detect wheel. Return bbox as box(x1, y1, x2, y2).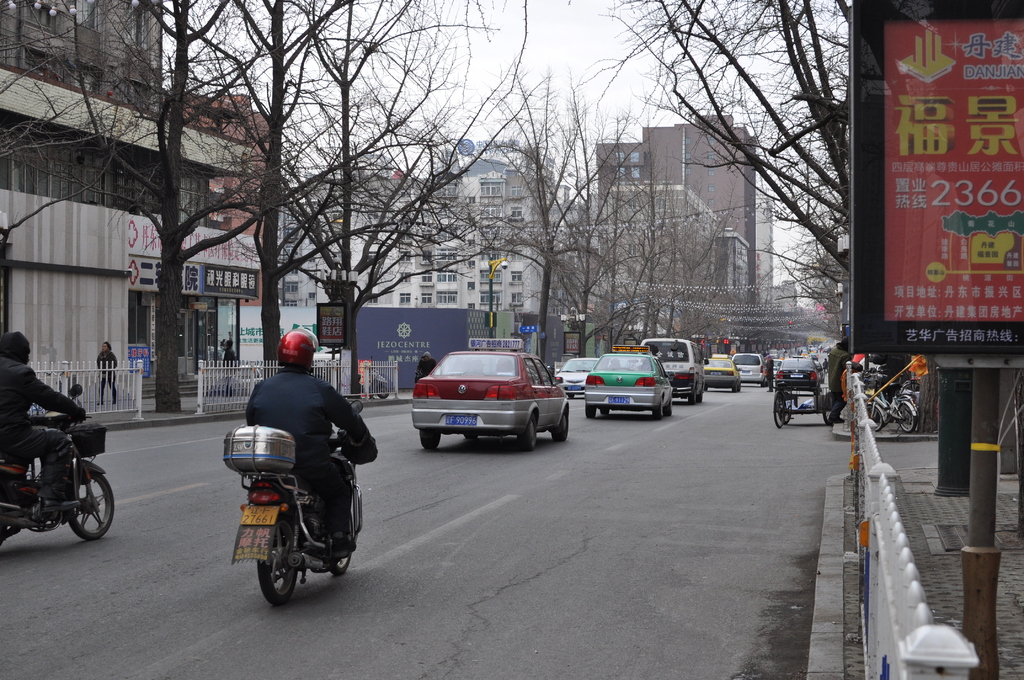
box(420, 432, 439, 459).
